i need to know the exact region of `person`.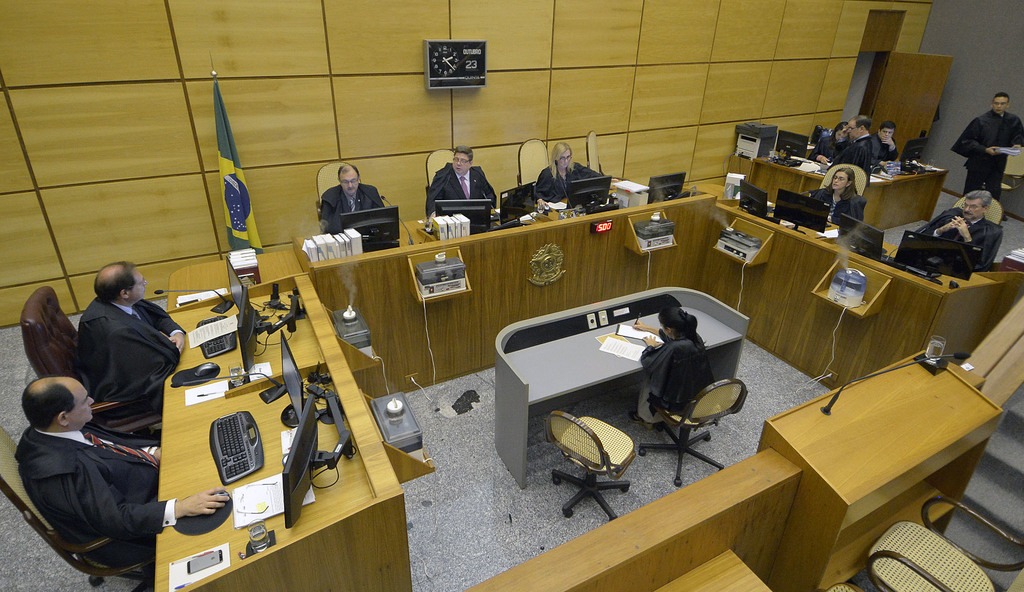
Region: bbox=[427, 137, 492, 225].
